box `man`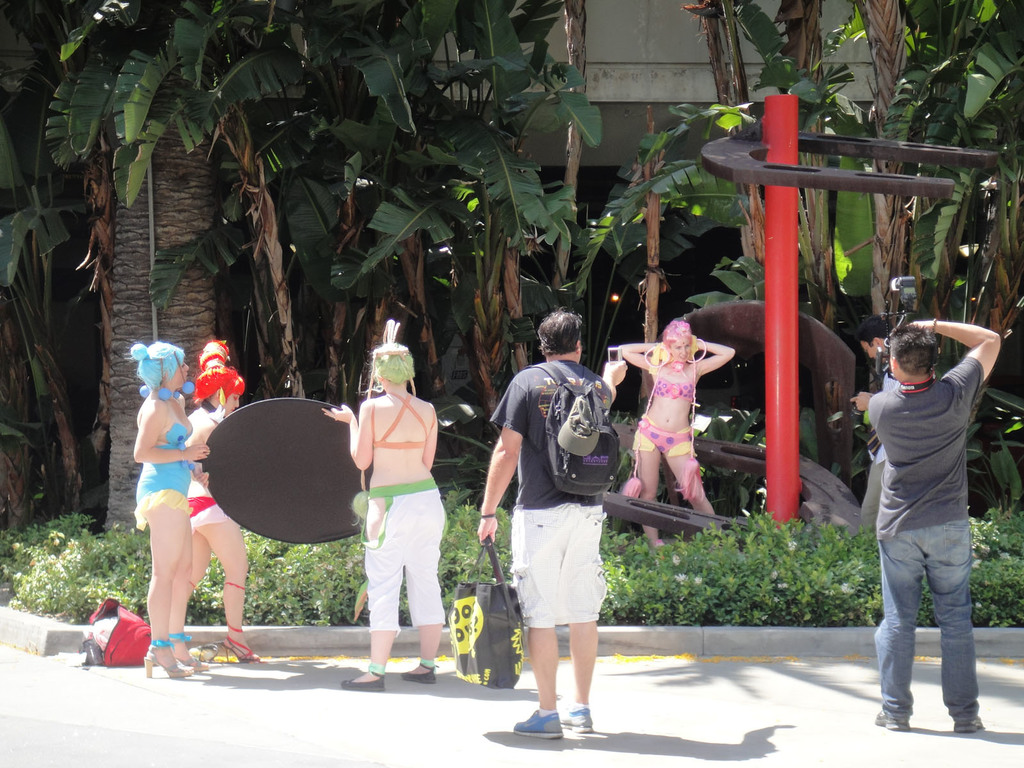
bbox=[477, 305, 628, 740]
